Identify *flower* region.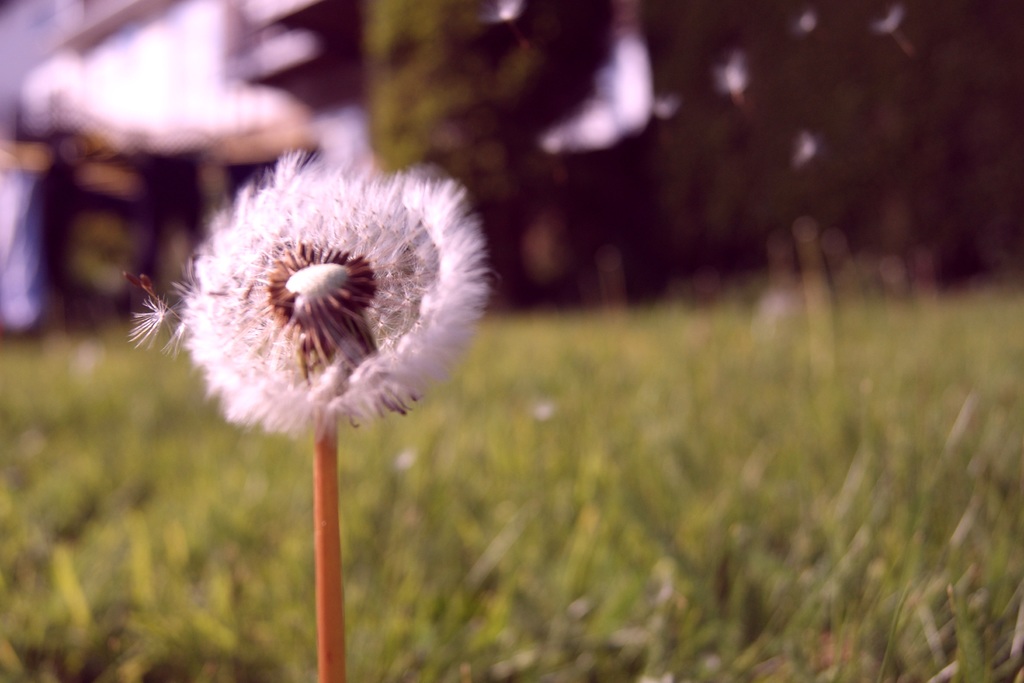
Region: x1=190, y1=167, x2=527, y2=467.
